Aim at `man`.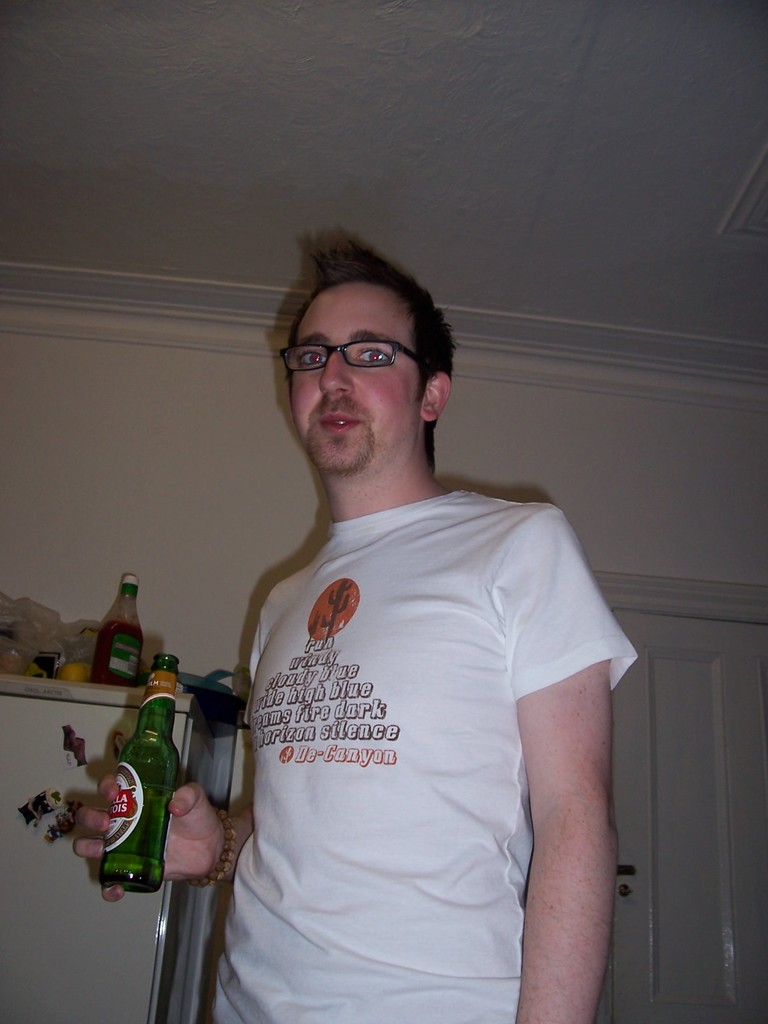
Aimed at [71, 238, 639, 1023].
